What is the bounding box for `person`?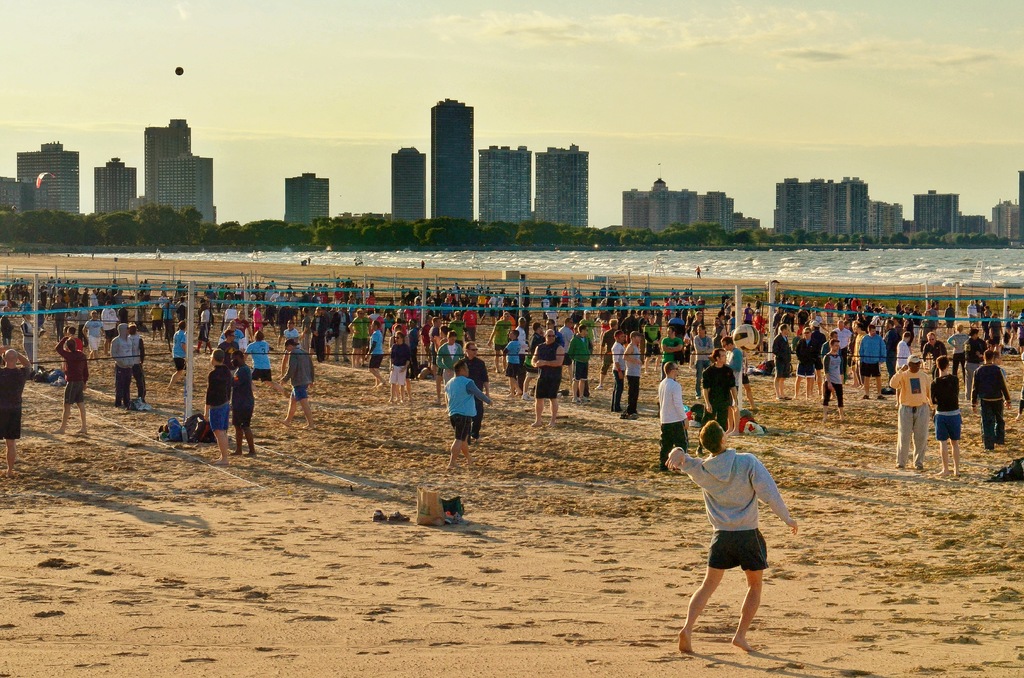
BBox(858, 325, 884, 400).
